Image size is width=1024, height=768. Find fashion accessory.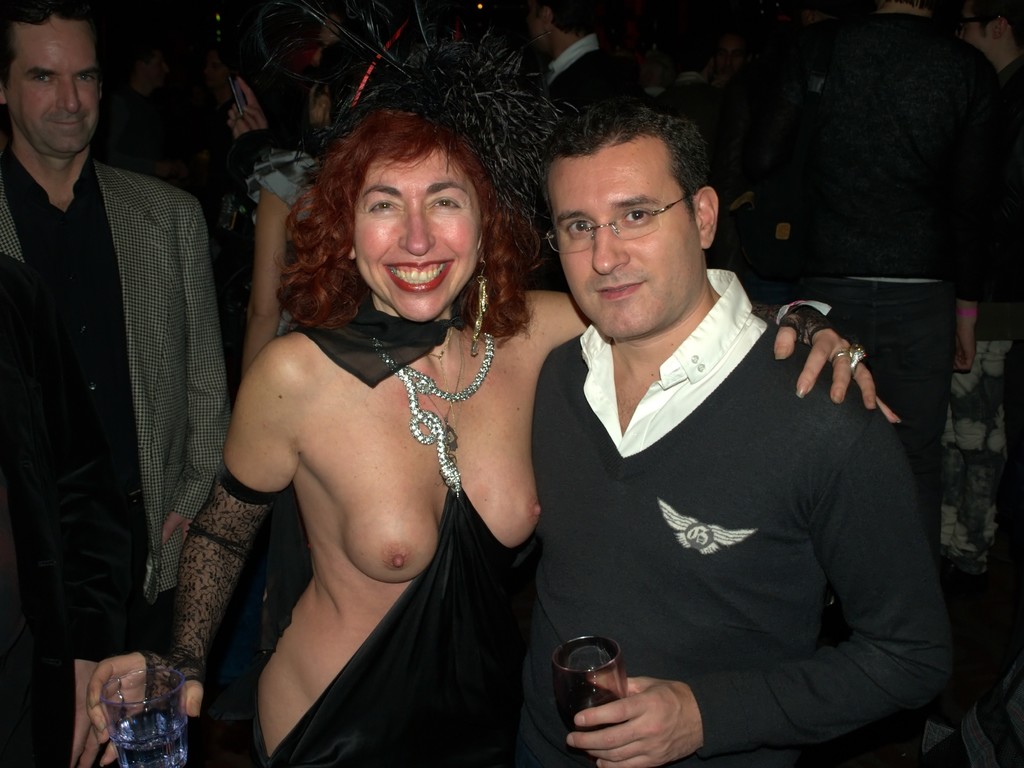
select_region(369, 336, 497, 498).
